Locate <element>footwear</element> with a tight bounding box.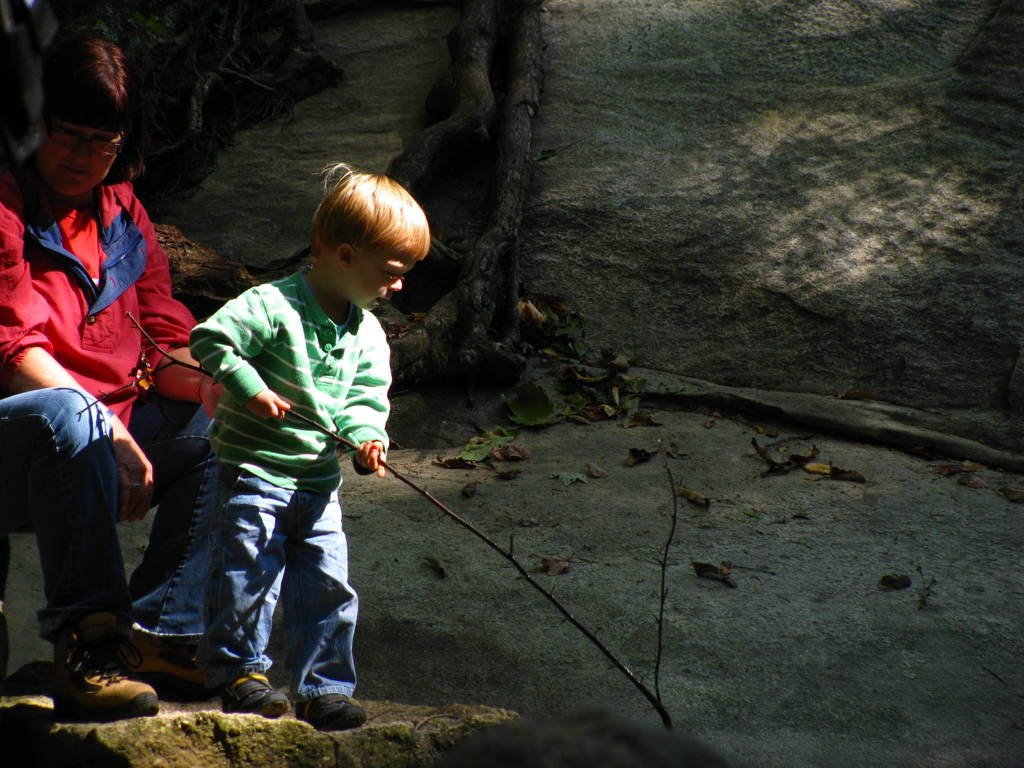
select_region(54, 600, 164, 723).
